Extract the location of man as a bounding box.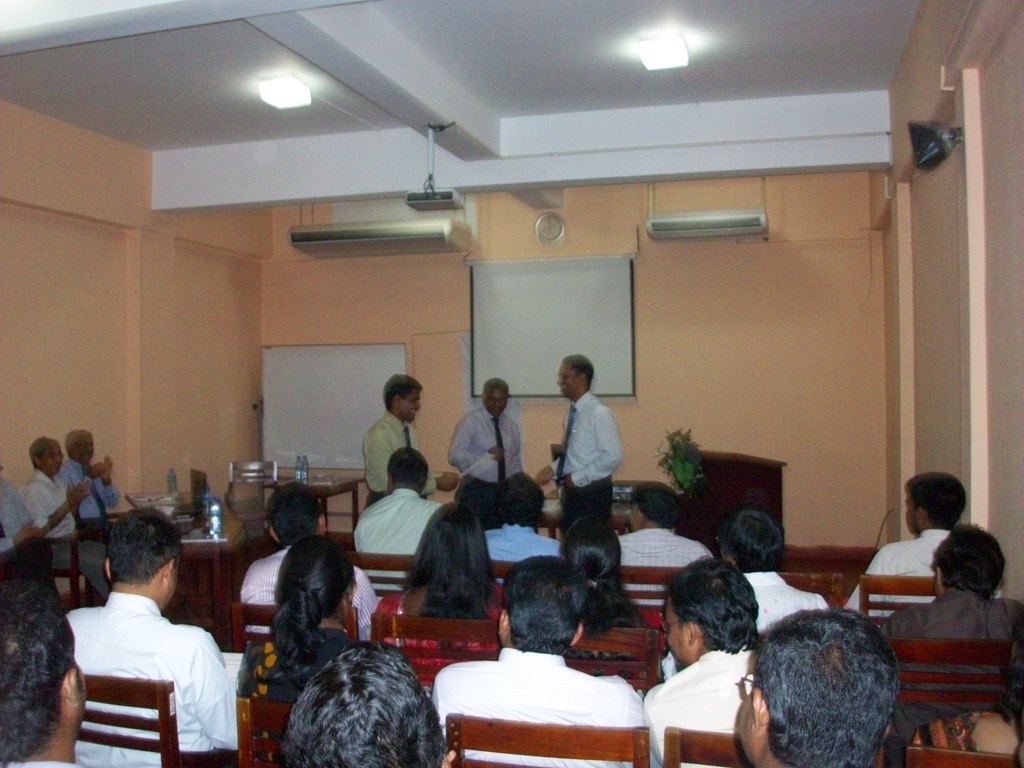
region(63, 429, 121, 524).
